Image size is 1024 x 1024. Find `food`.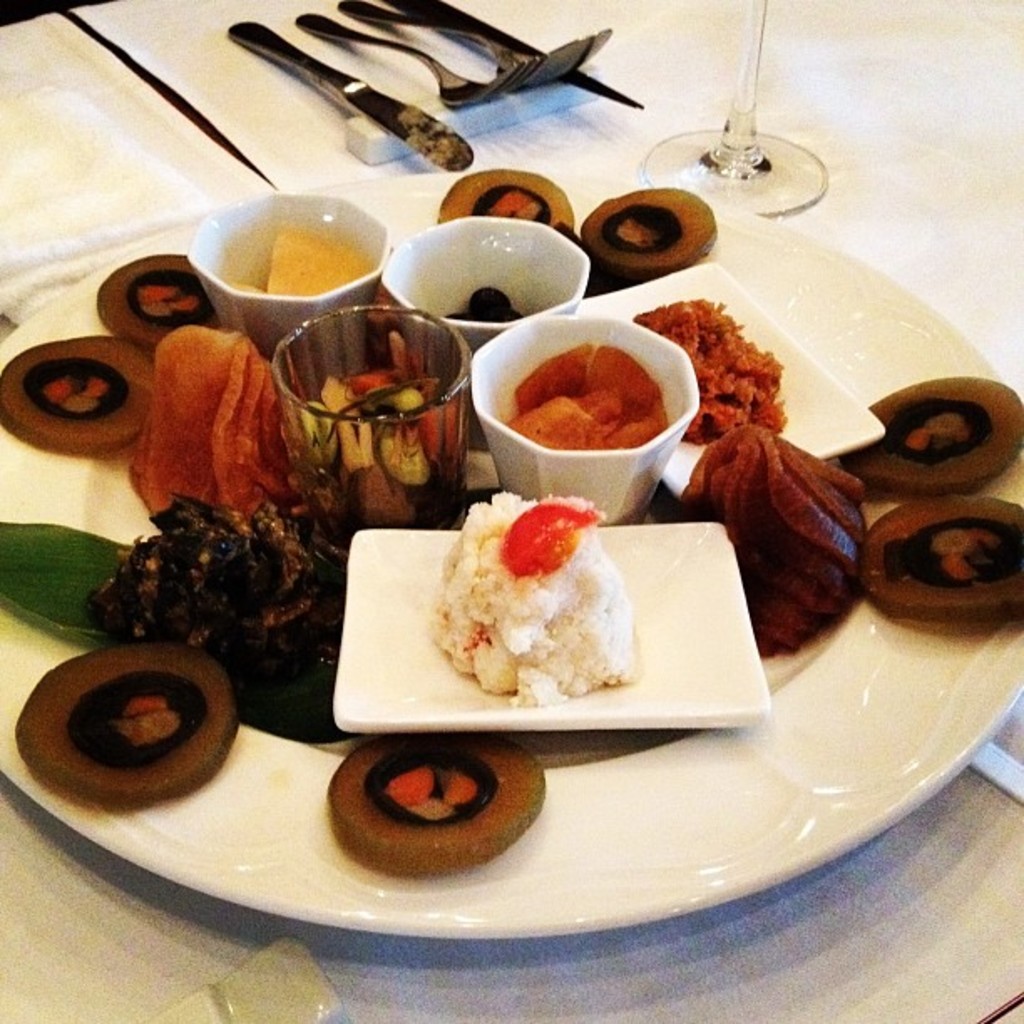
<bbox>433, 162, 577, 254</bbox>.
